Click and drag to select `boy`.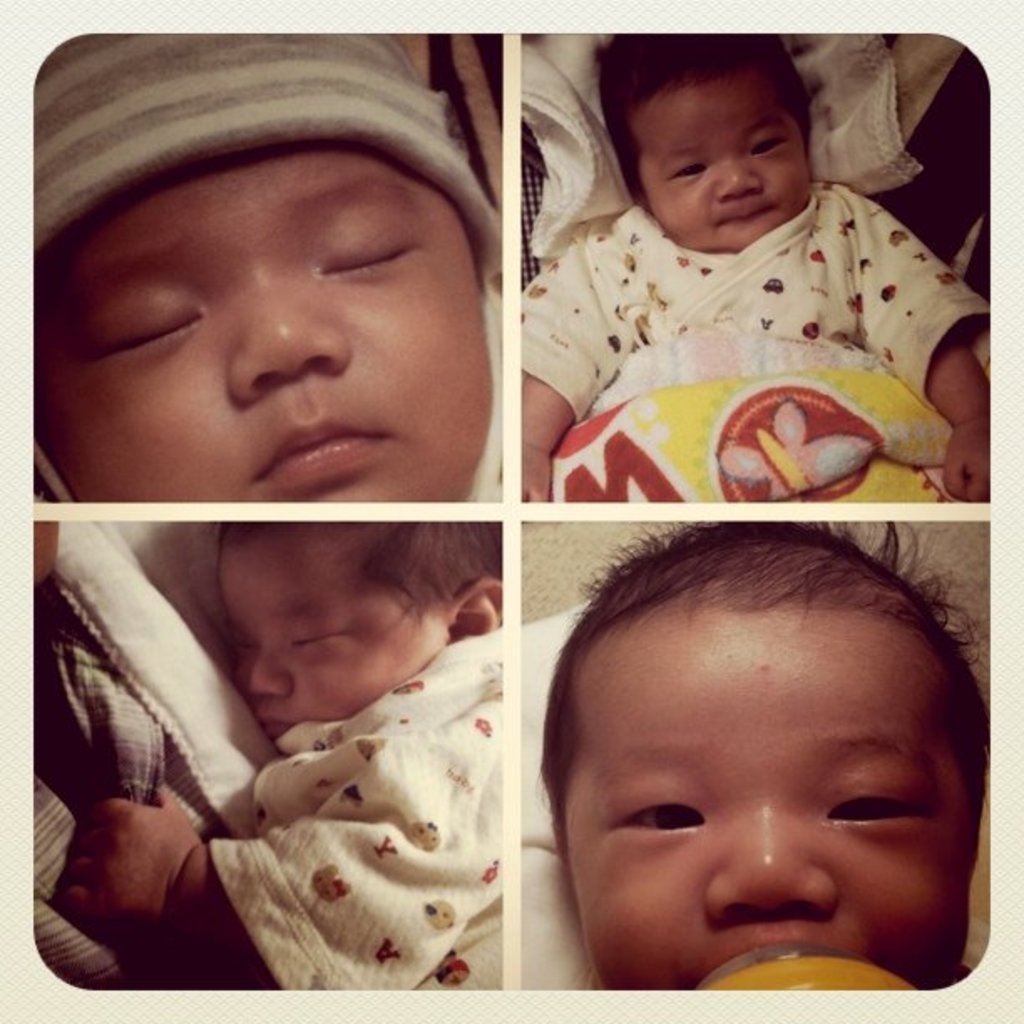
Selection: {"x1": 64, "y1": 527, "x2": 505, "y2": 989}.
